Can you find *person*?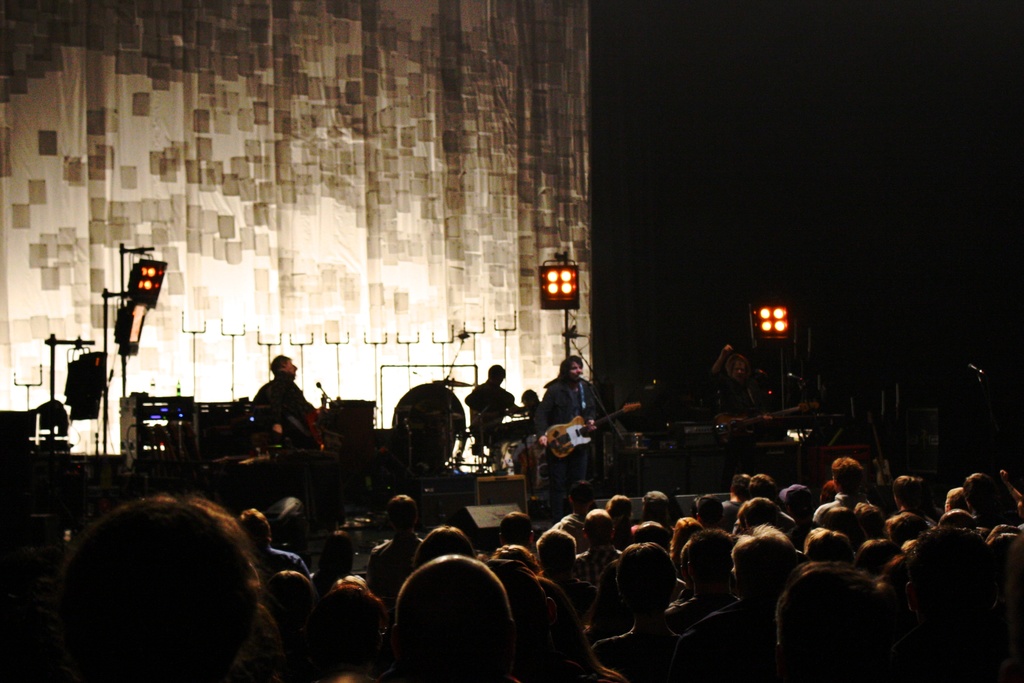
Yes, bounding box: <bbox>530, 353, 597, 516</bbox>.
